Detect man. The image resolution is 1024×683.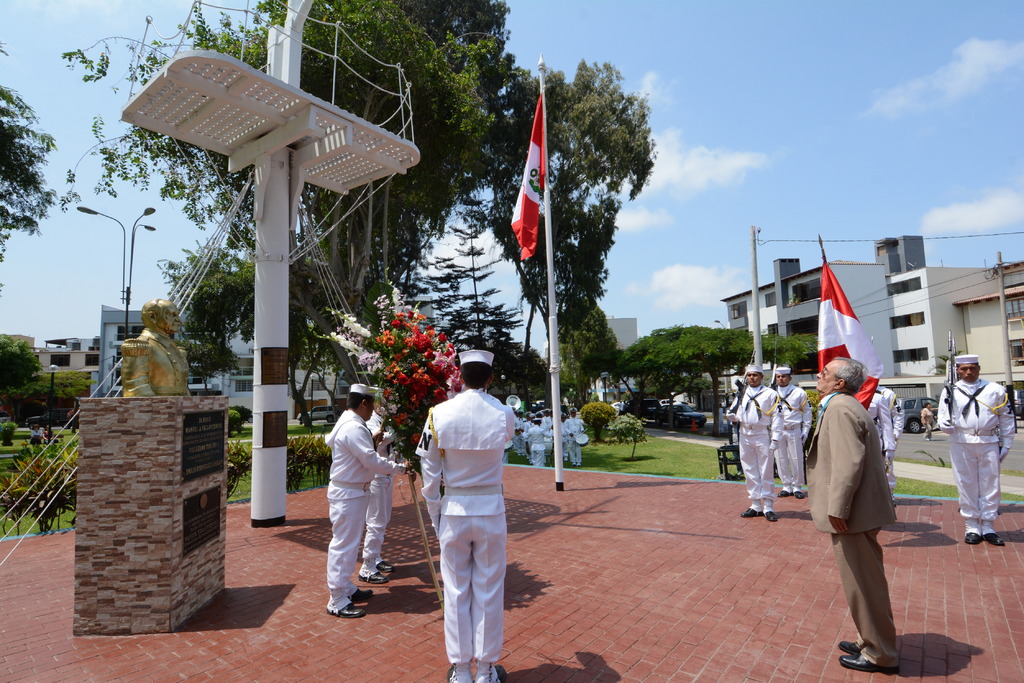
locate(868, 377, 903, 508).
